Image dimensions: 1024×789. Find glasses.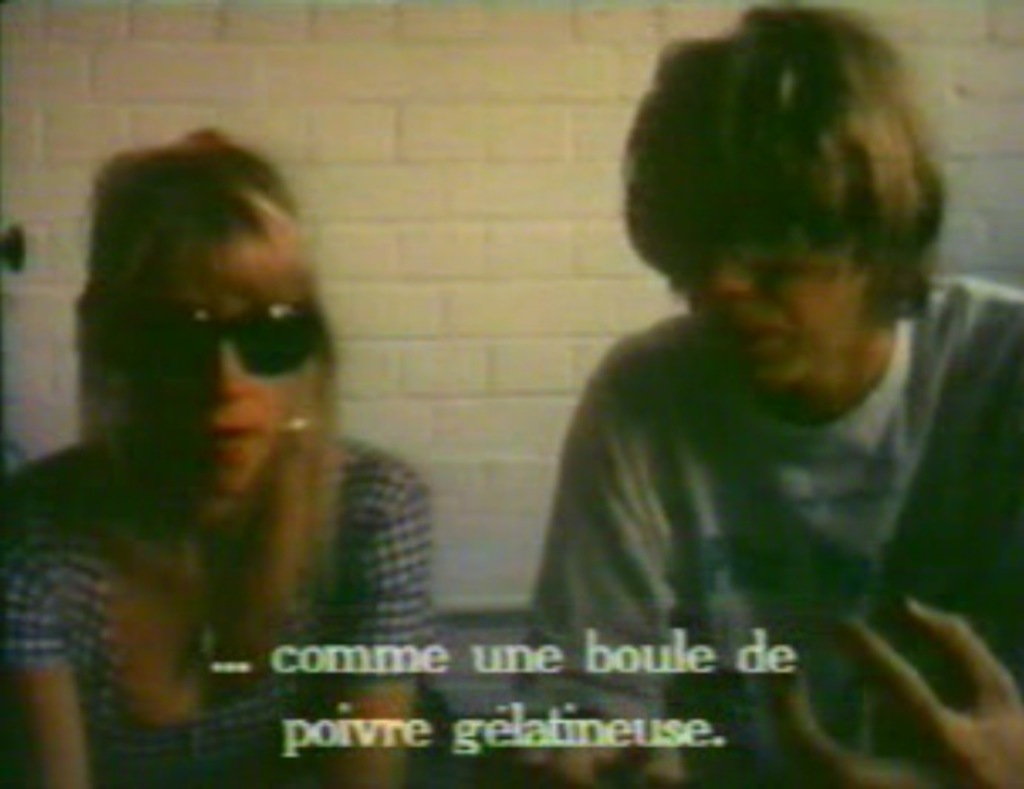
box=[84, 299, 323, 385].
